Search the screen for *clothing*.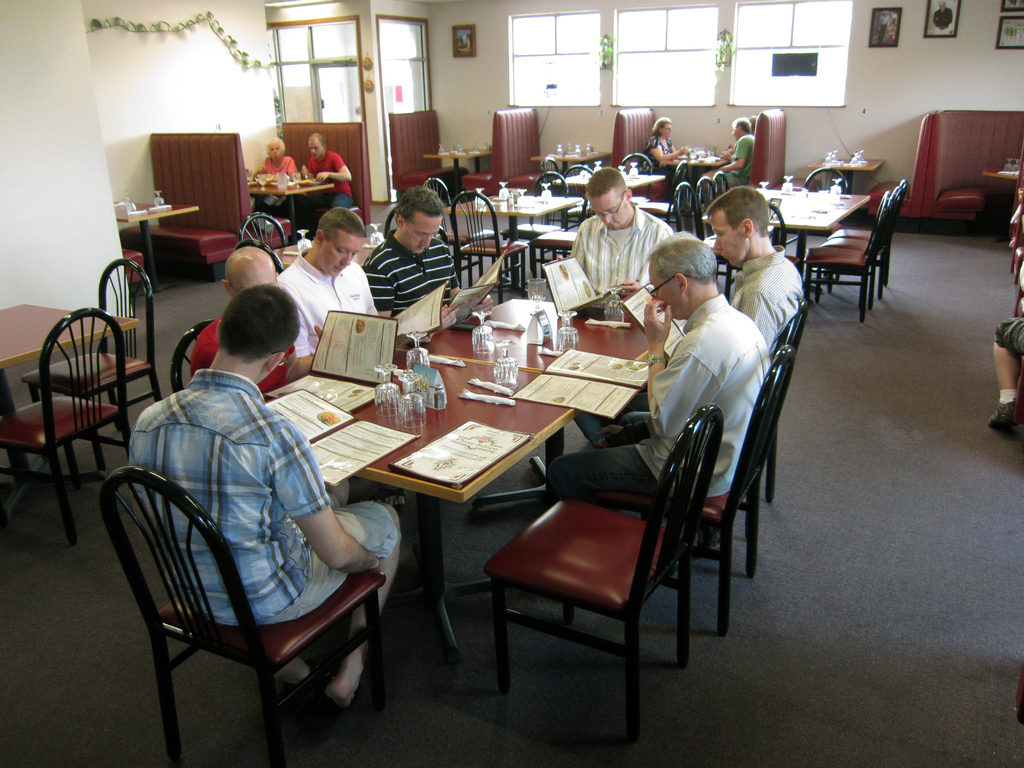
Found at bbox=[719, 138, 751, 180].
